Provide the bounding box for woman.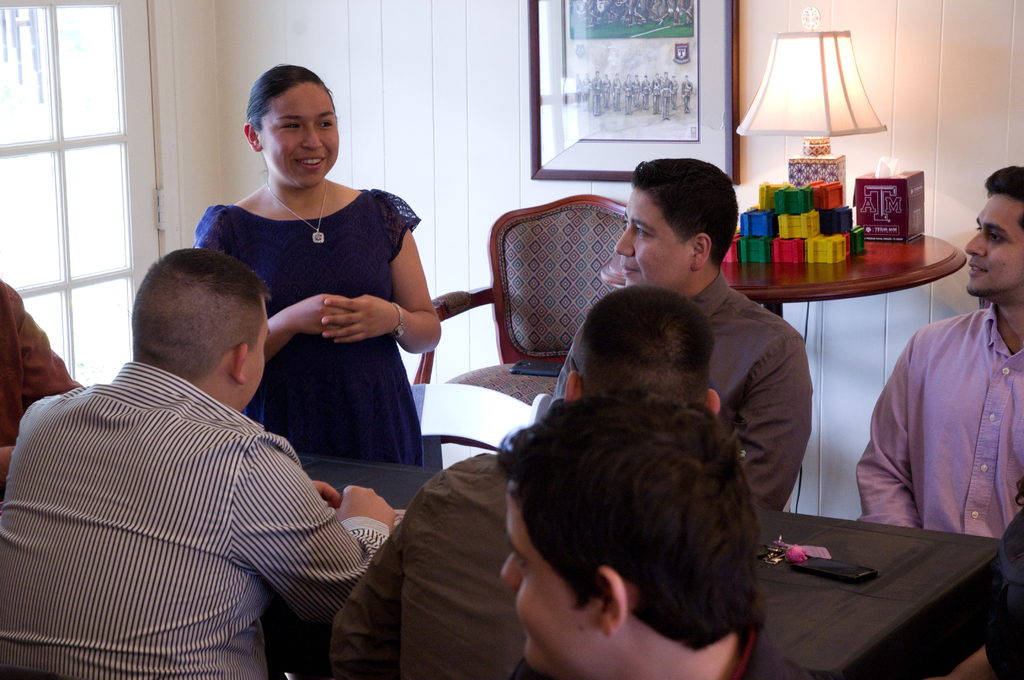
bbox=[195, 86, 447, 523].
